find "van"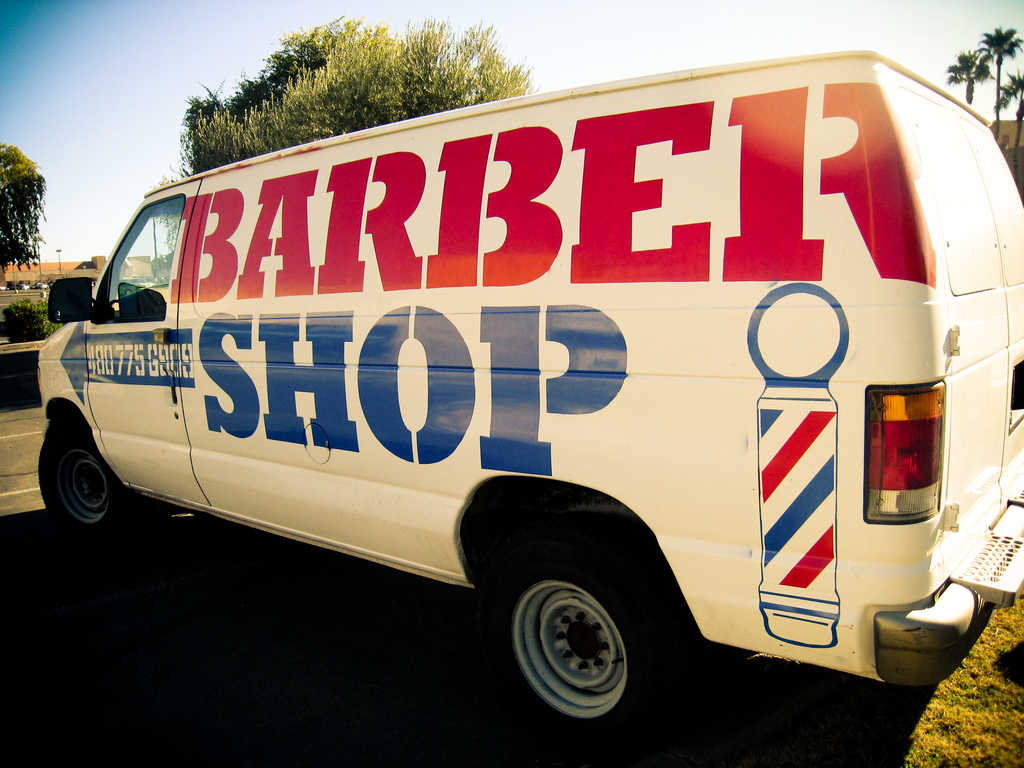
<bbox>35, 46, 1023, 754</bbox>
